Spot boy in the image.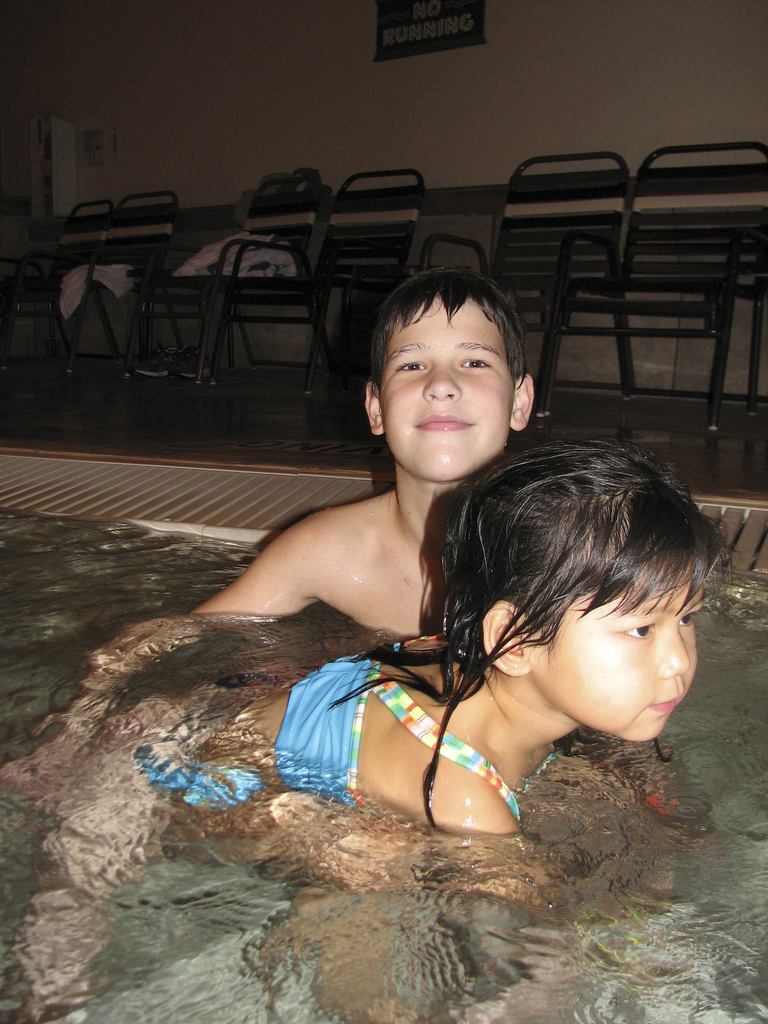
boy found at crop(16, 259, 541, 788).
